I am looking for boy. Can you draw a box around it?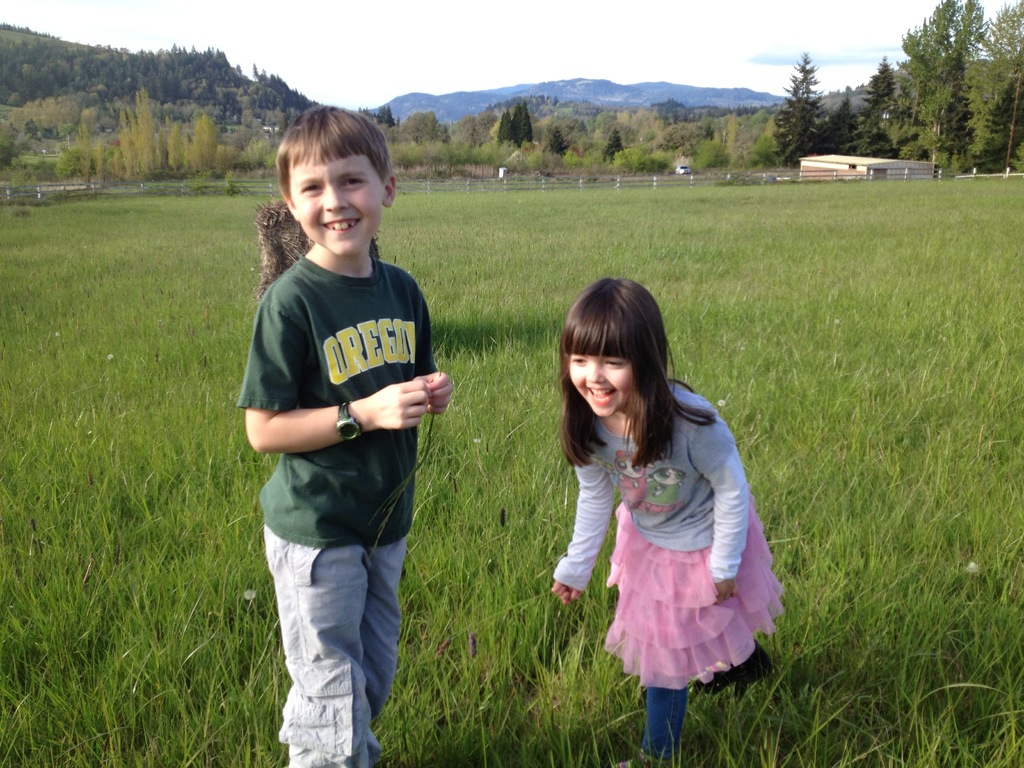
Sure, the bounding box is bbox(239, 111, 450, 767).
